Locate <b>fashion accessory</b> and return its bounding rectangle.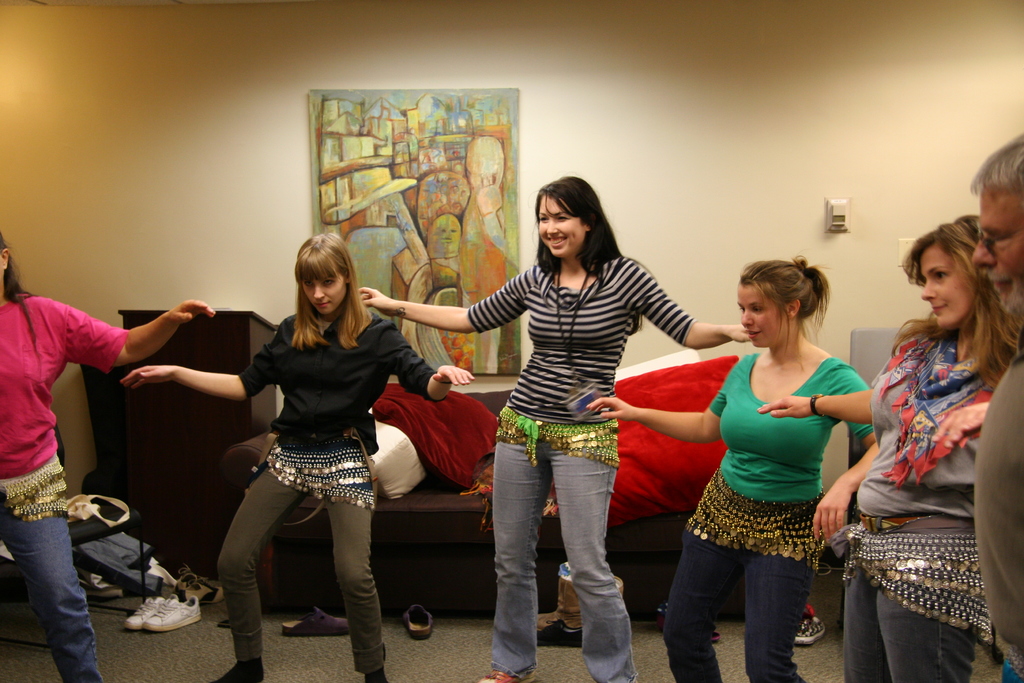
x1=876, y1=338, x2=991, y2=487.
